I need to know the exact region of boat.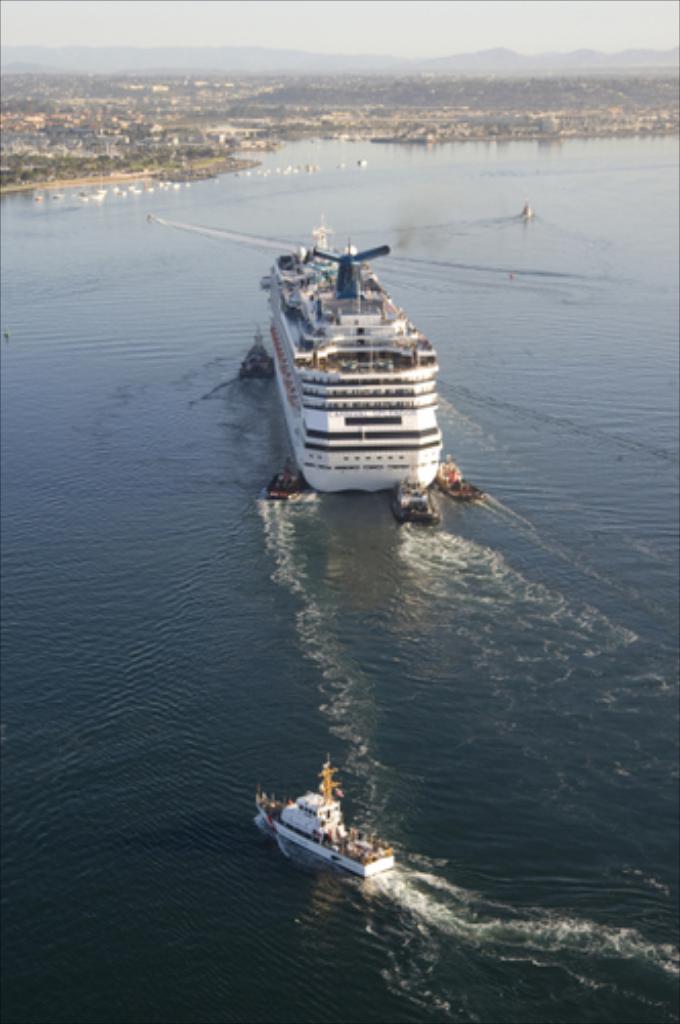
Region: Rect(242, 338, 277, 381).
